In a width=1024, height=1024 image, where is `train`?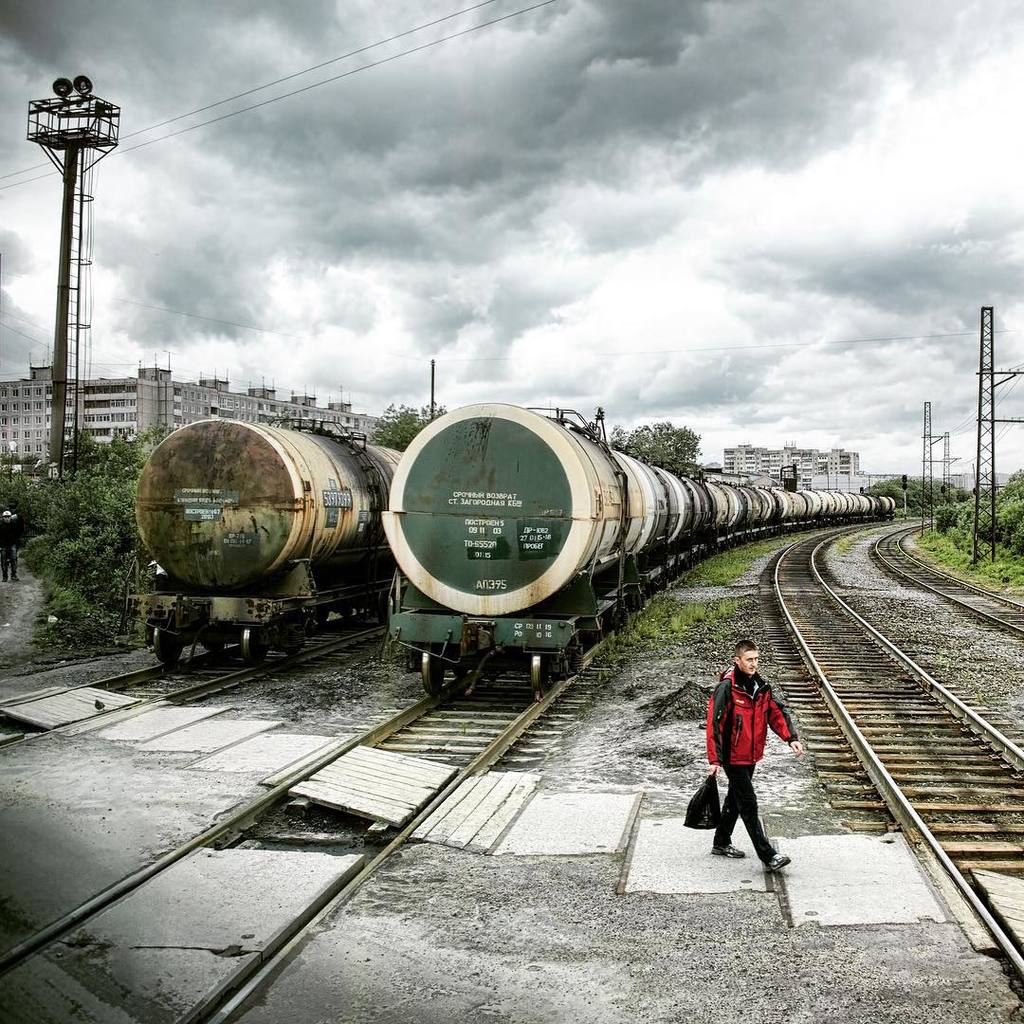
select_region(377, 404, 904, 694).
